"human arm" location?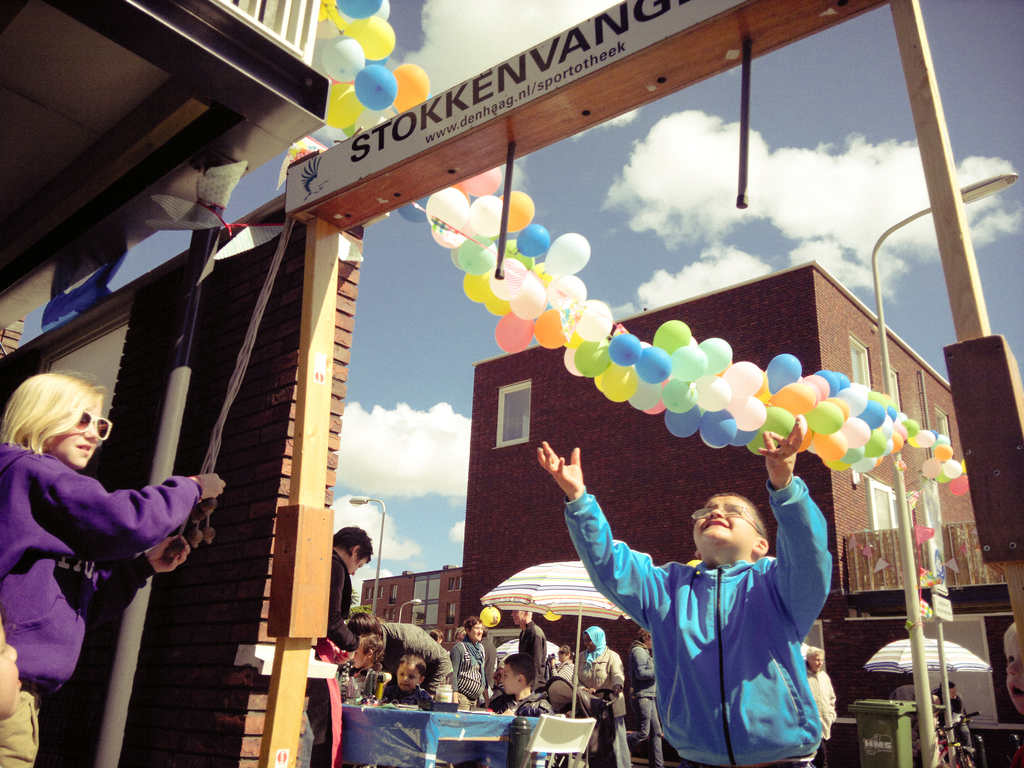
91:536:194:620
